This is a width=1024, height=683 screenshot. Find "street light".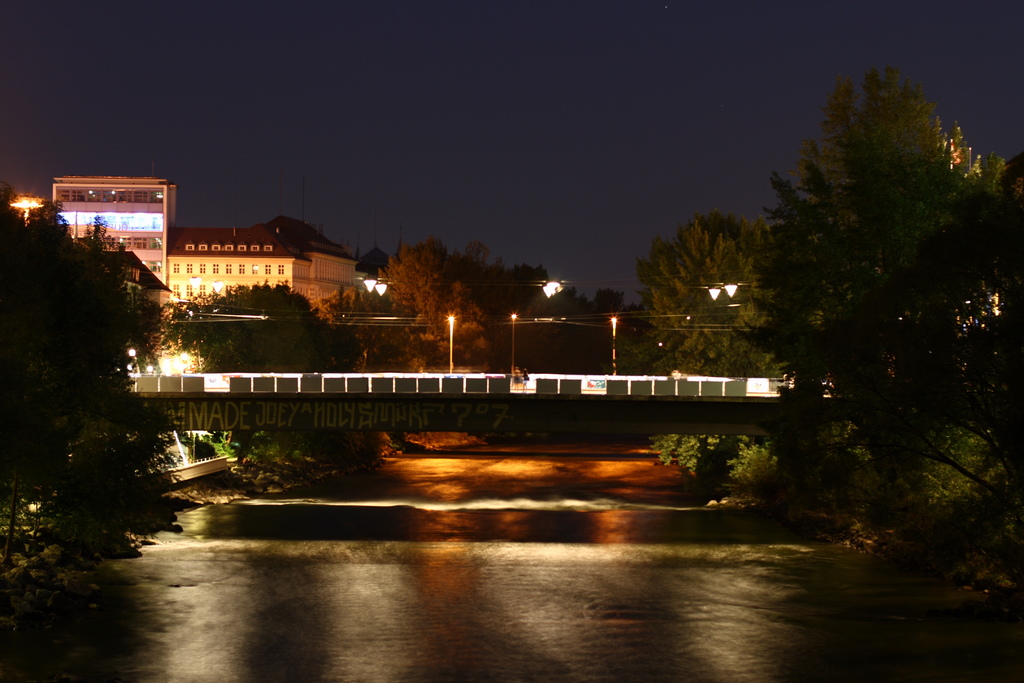
Bounding box: <box>509,313,516,372</box>.
